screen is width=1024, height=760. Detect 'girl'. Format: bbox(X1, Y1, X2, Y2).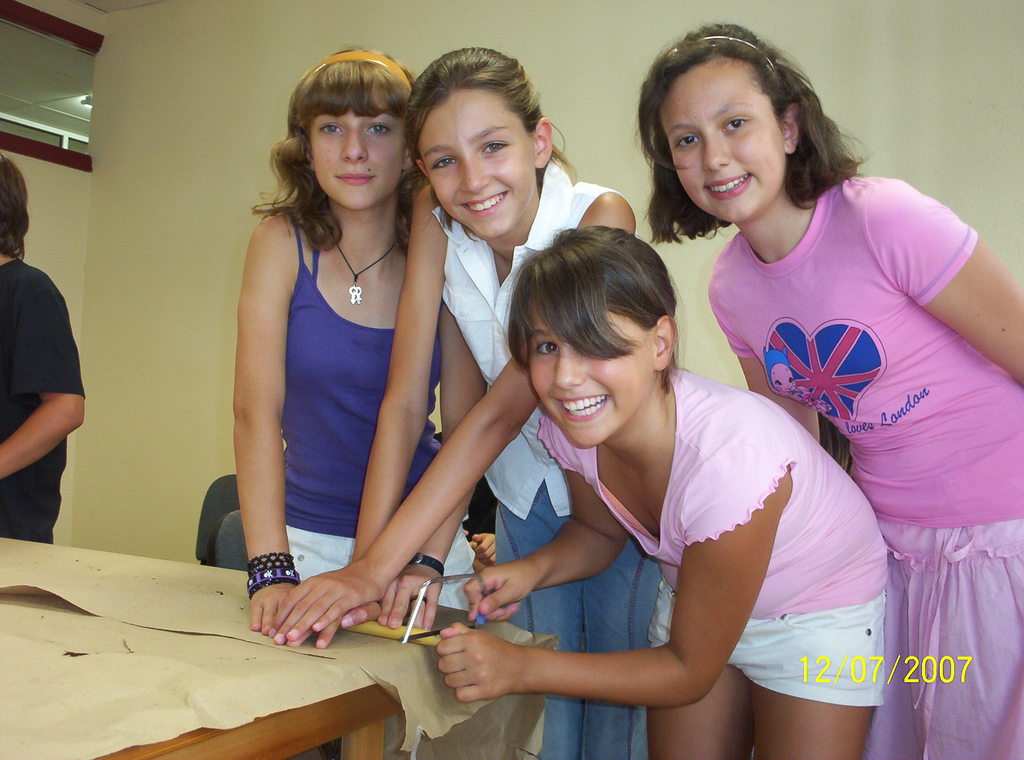
bbox(435, 227, 895, 759).
